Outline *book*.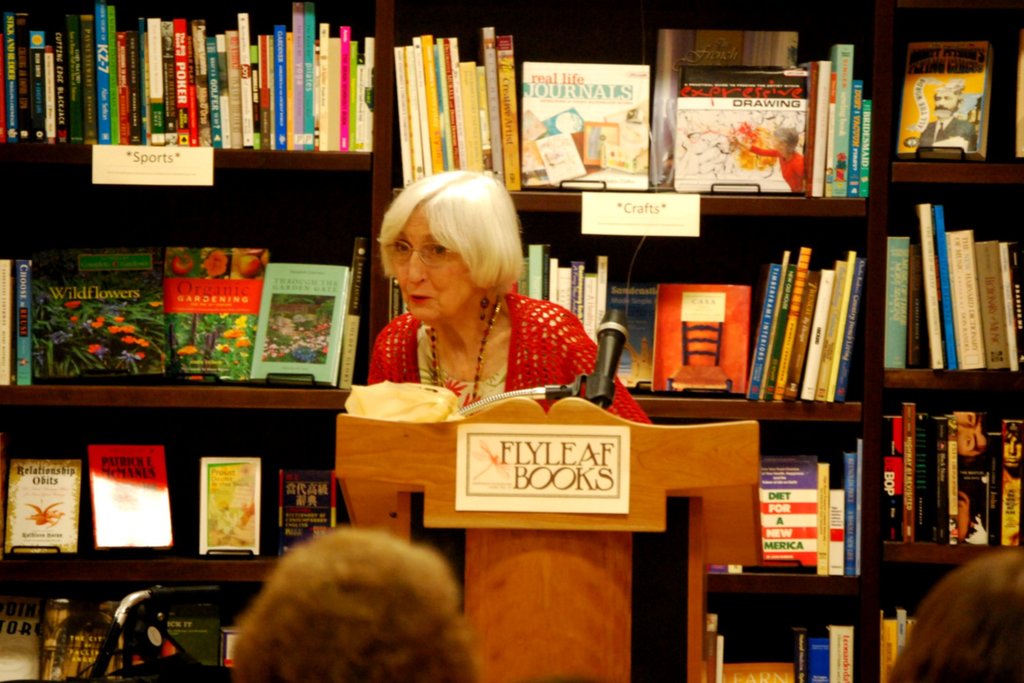
Outline: <region>89, 445, 177, 552</region>.
